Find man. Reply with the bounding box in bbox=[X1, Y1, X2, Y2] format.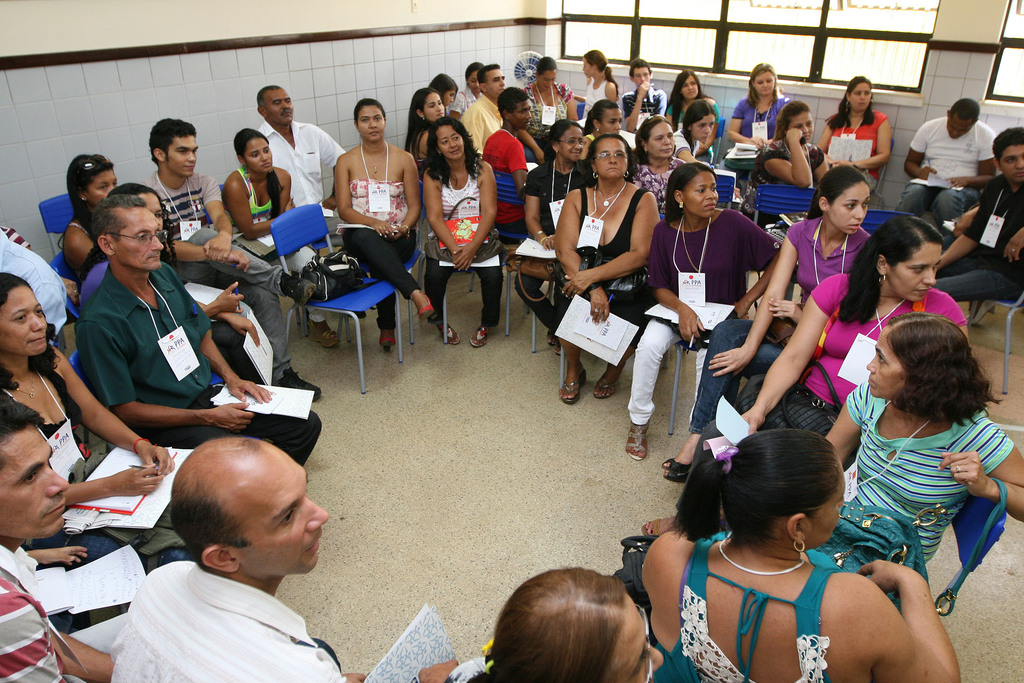
bbox=[460, 62, 509, 151].
